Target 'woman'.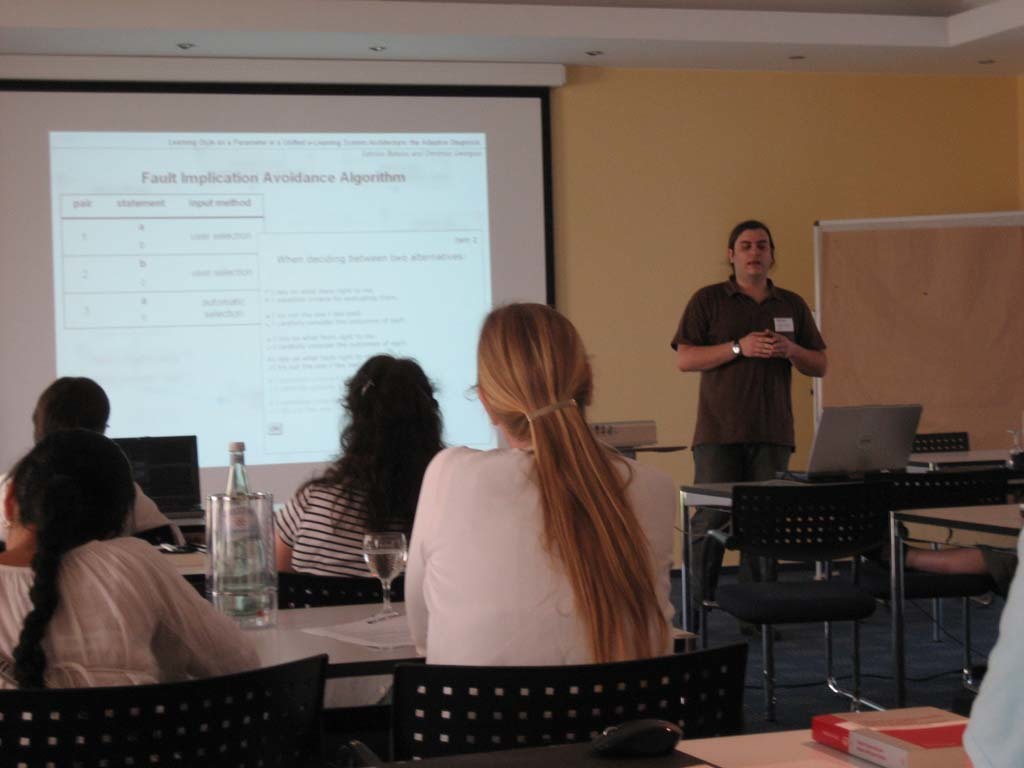
Target region: [0,379,196,560].
